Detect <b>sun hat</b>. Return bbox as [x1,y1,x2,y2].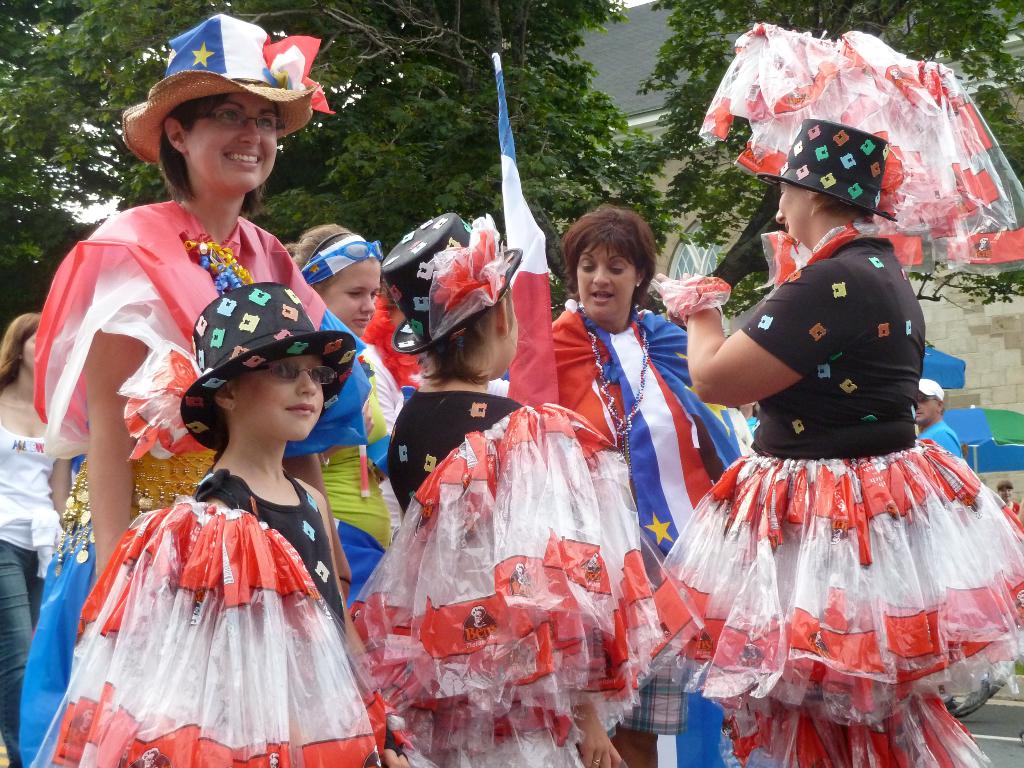
[179,278,355,455].
